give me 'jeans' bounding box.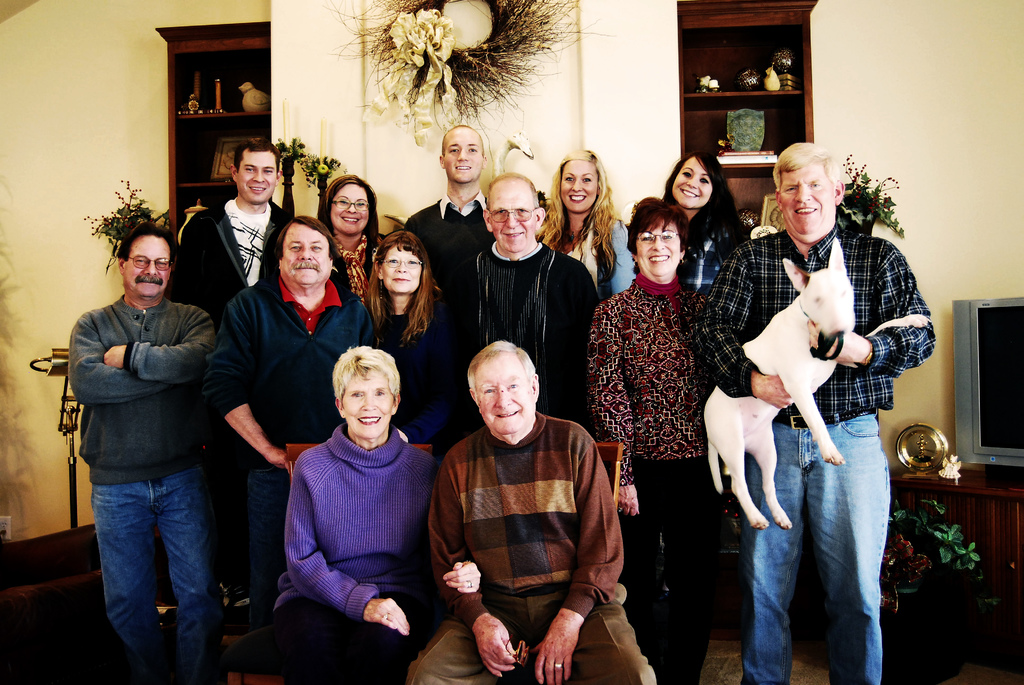
{"left": 91, "top": 466, "right": 221, "bottom": 684}.
